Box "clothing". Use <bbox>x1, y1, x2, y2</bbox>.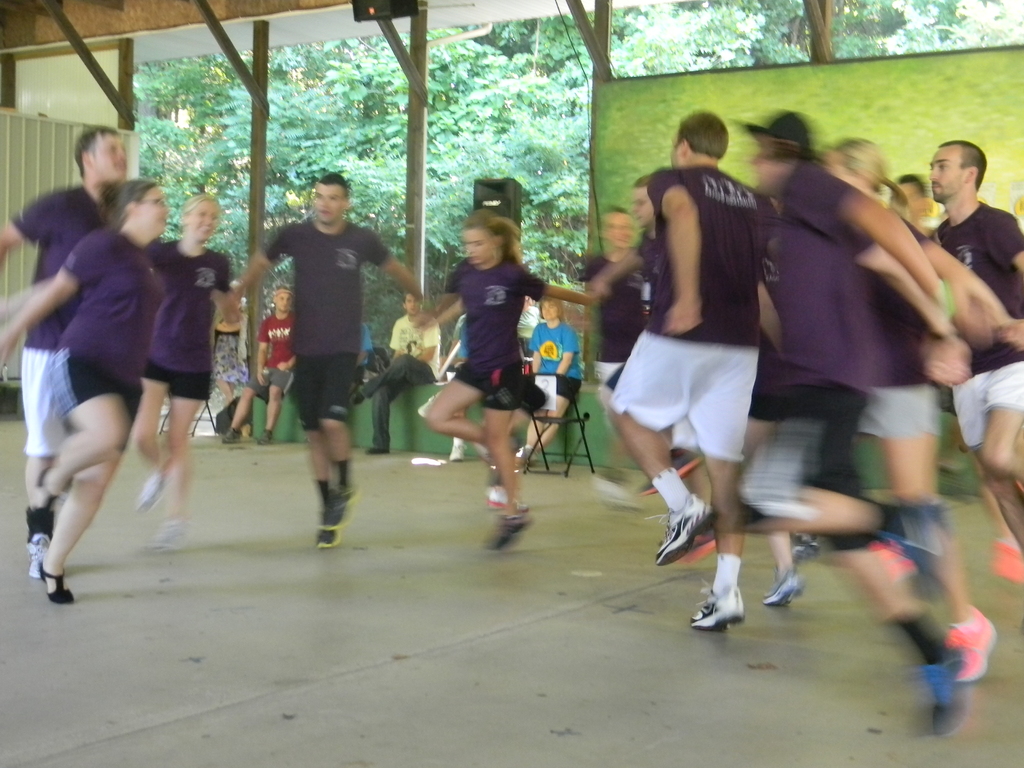
<bbox>530, 321, 579, 408</bbox>.
